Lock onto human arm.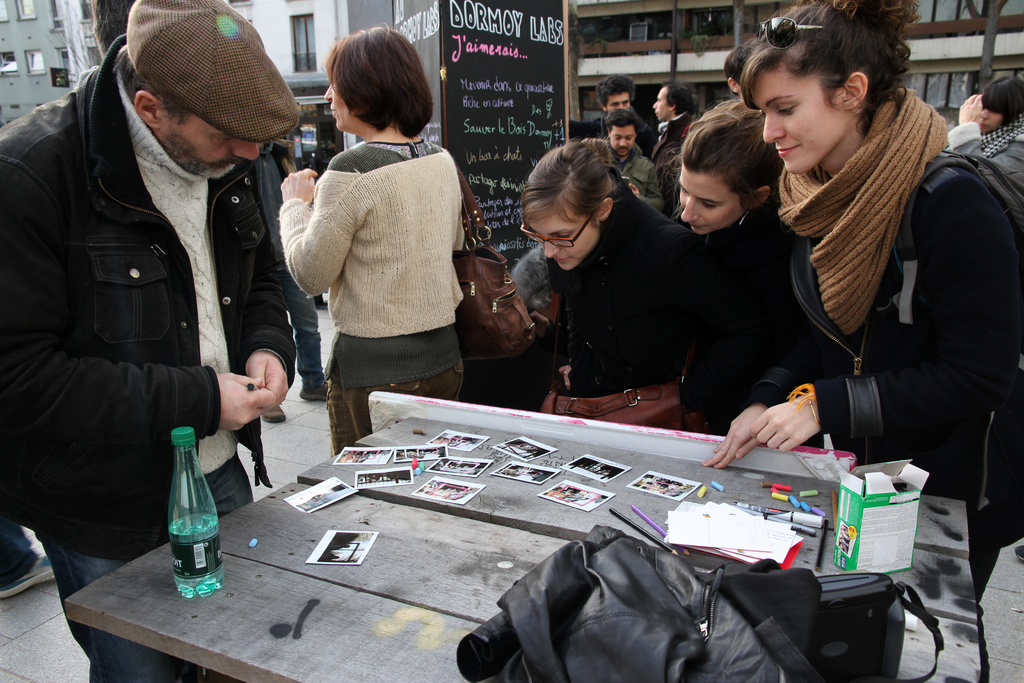
Locked: (700,353,808,476).
